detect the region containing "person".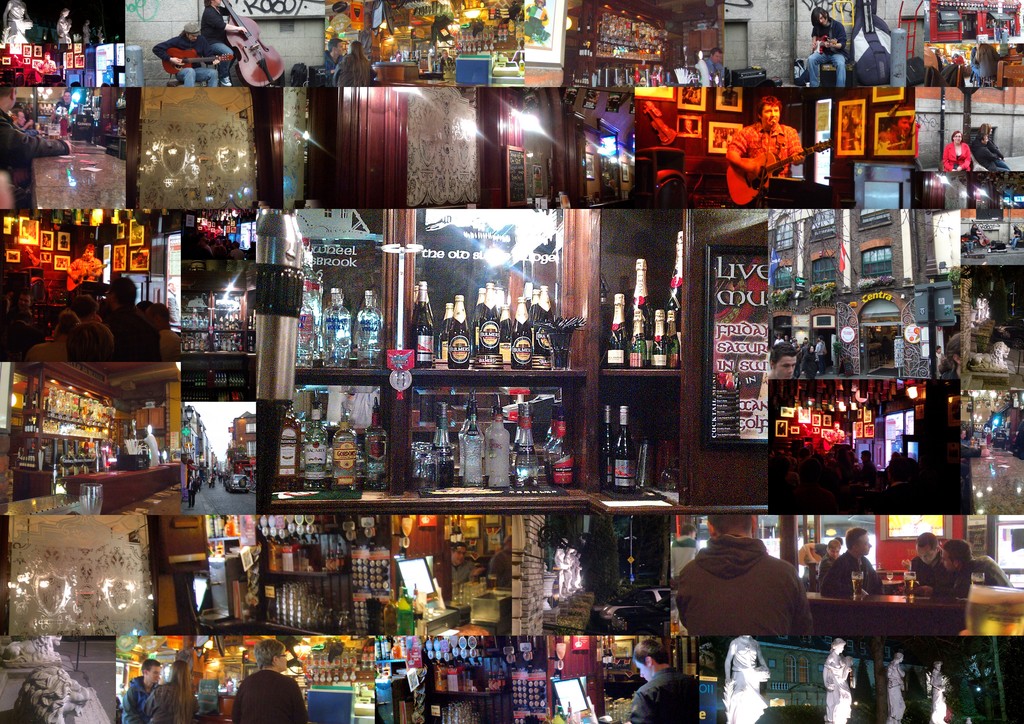
[800,540,845,561].
